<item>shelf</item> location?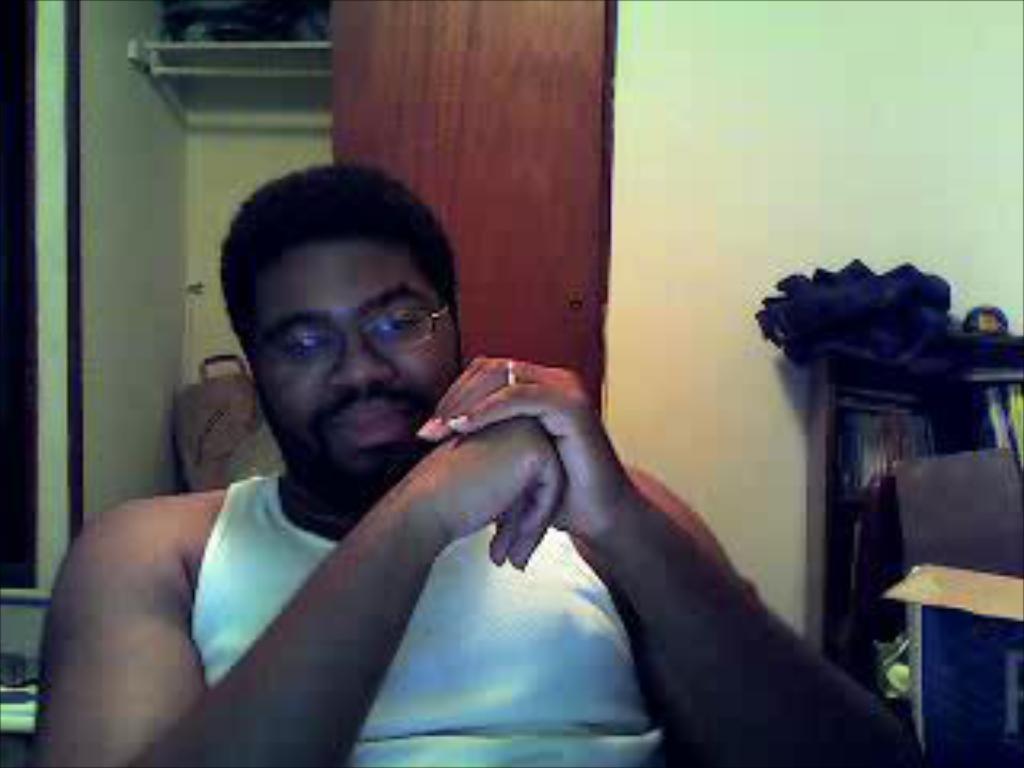
(x1=122, y1=38, x2=448, y2=122)
